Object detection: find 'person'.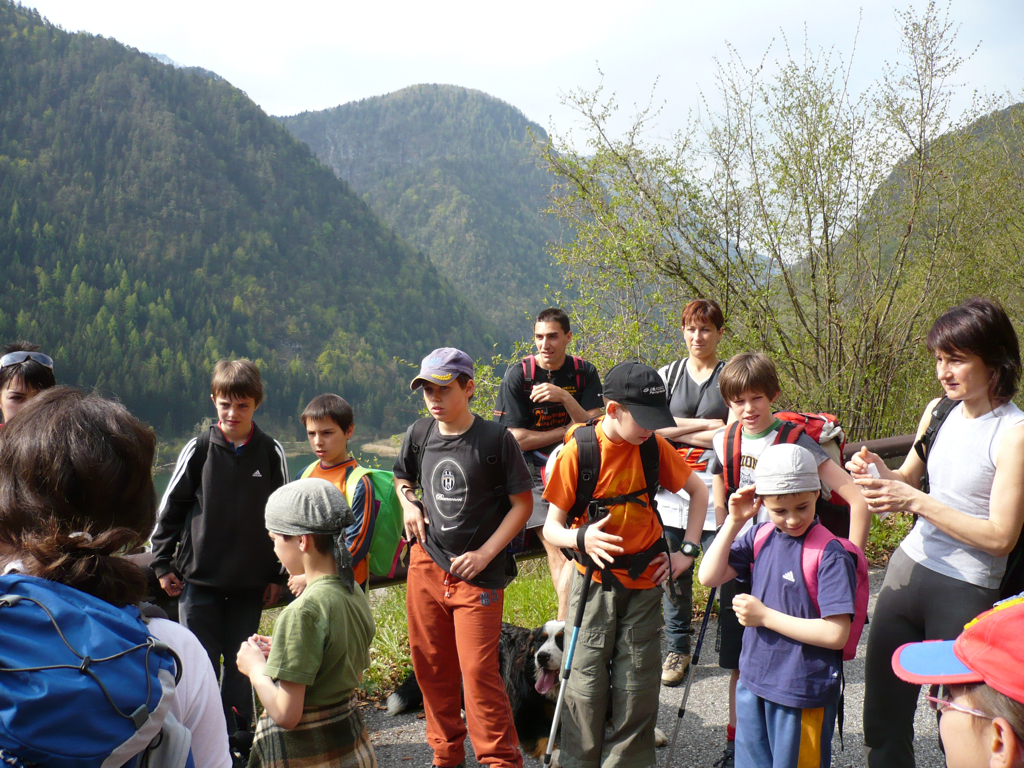
BBox(389, 344, 532, 765).
